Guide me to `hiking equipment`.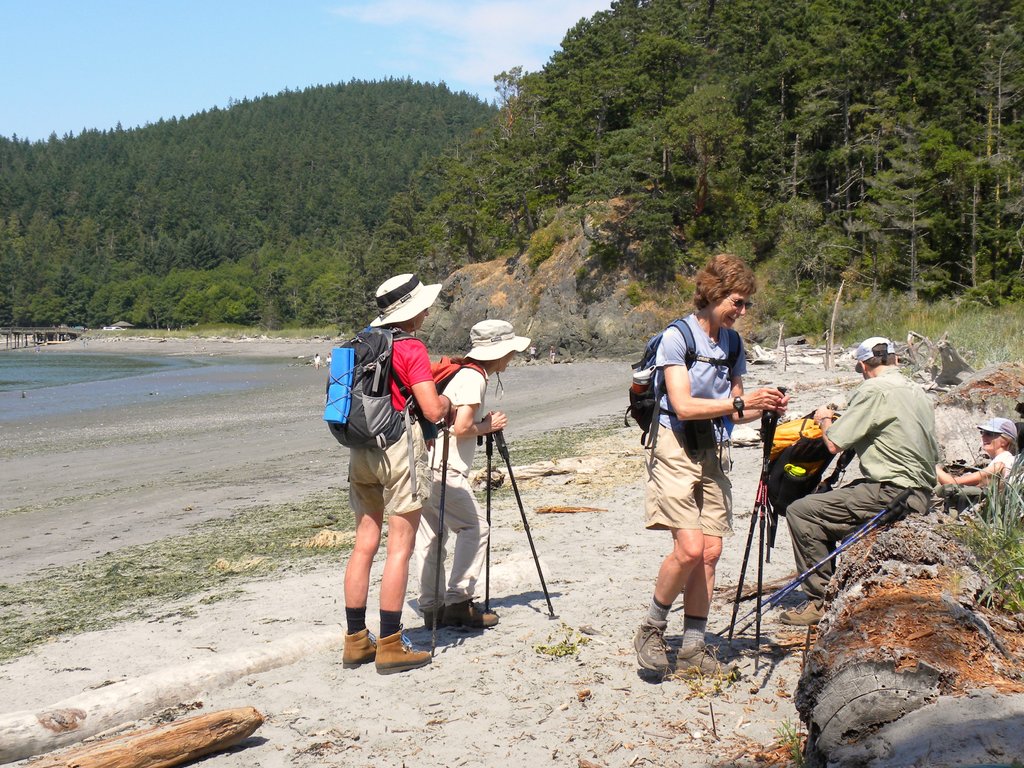
Guidance: region(620, 318, 744, 474).
